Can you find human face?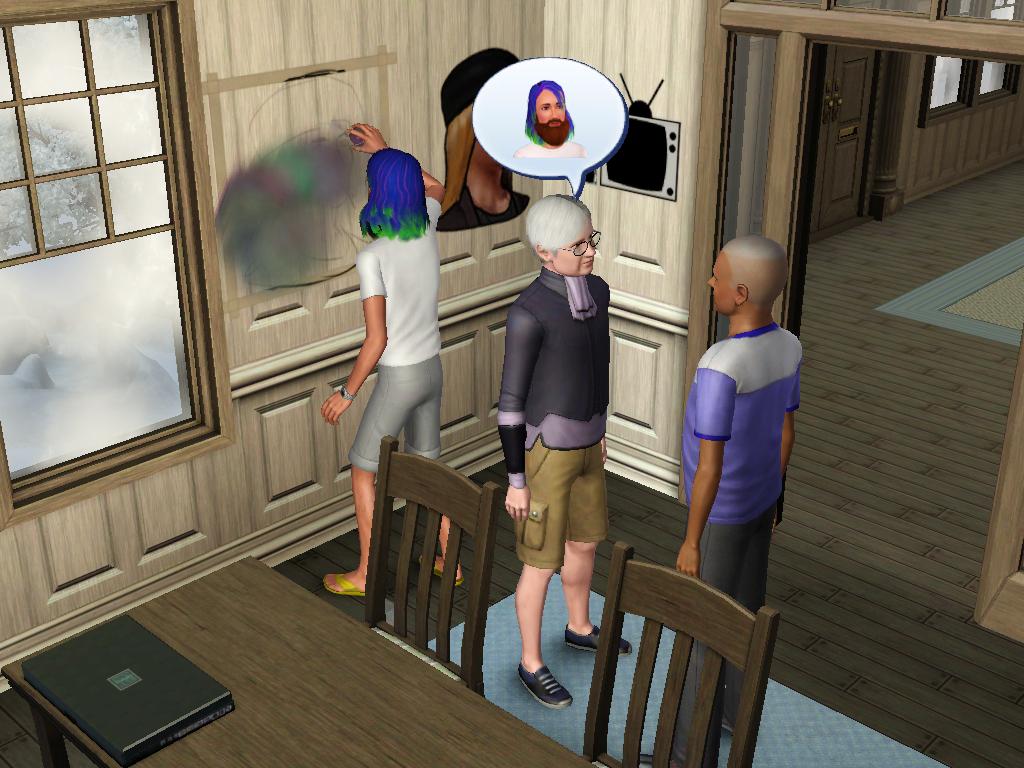
Yes, bounding box: <bbox>557, 223, 599, 276</bbox>.
